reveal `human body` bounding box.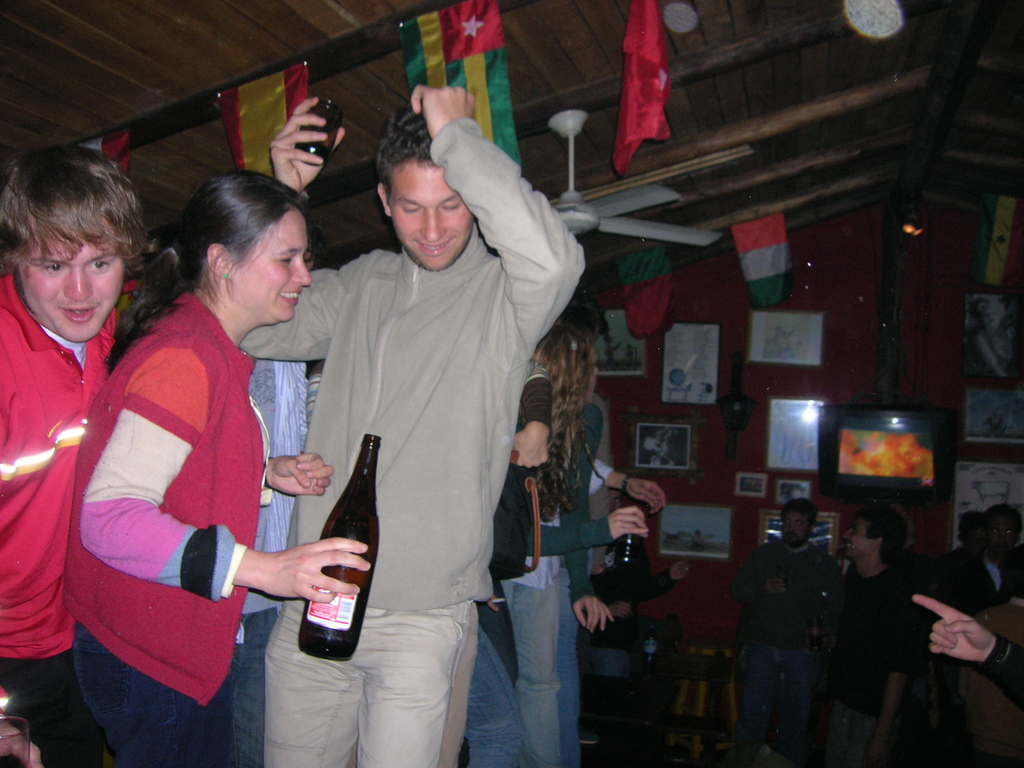
Revealed: 74:191:320:740.
